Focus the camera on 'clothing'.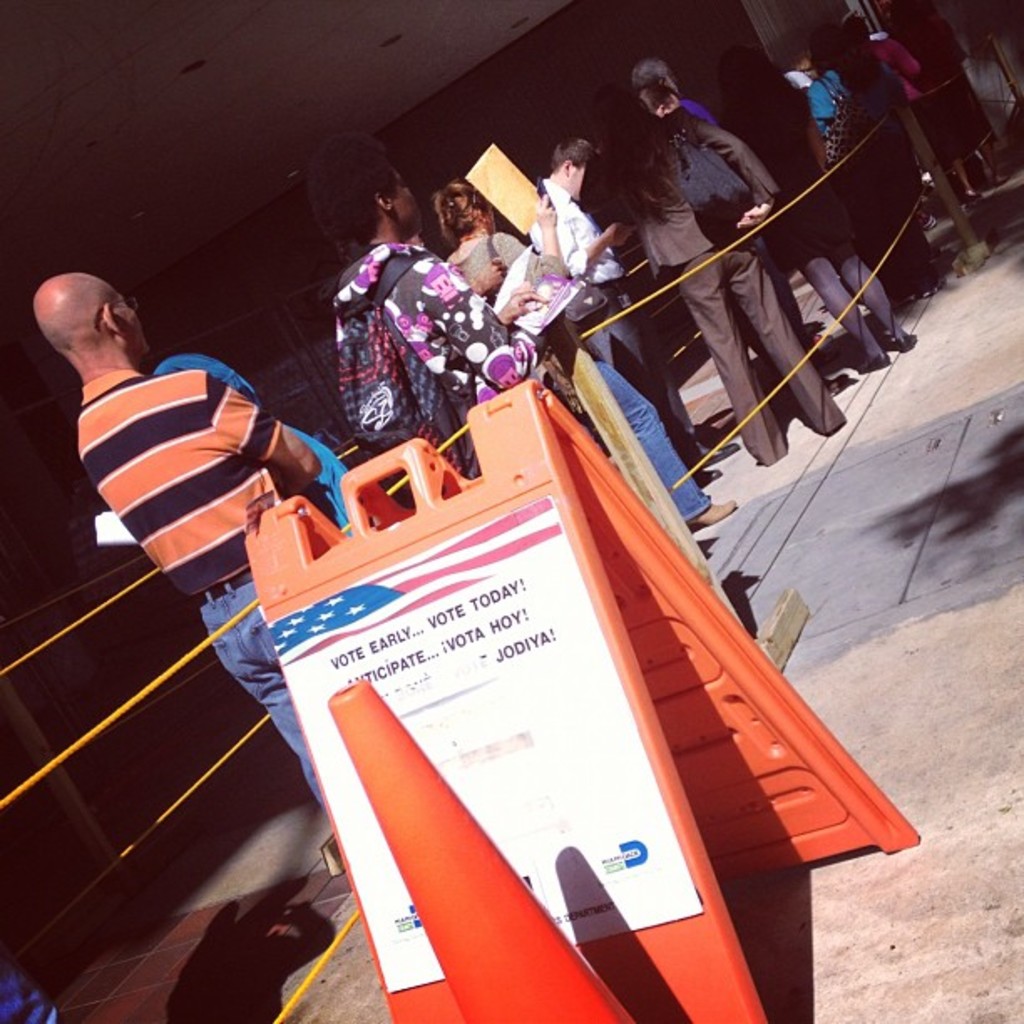
Focus region: <bbox>556, 356, 708, 530</bbox>.
